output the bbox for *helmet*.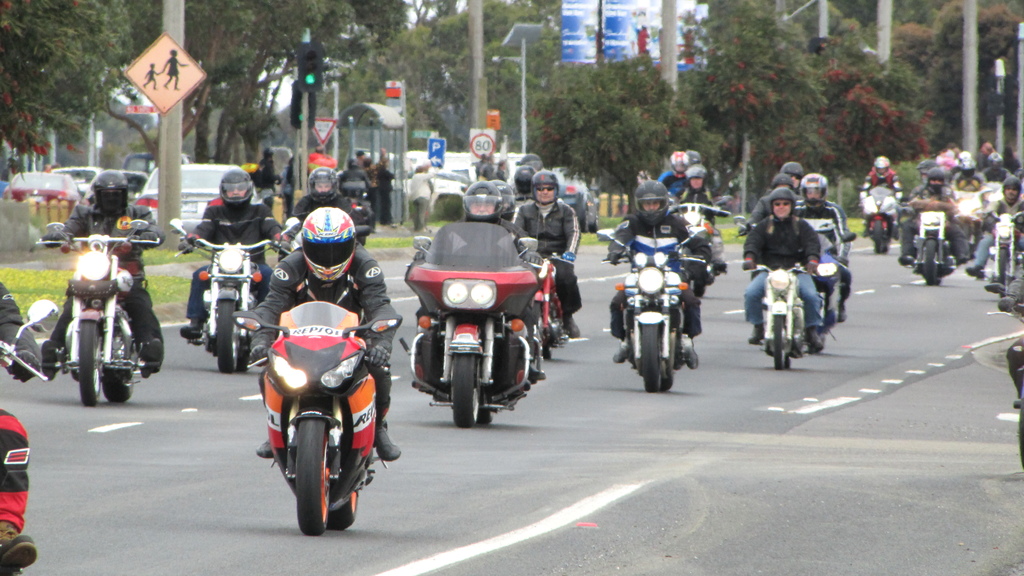
l=298, t=204, r=359, b=284.
